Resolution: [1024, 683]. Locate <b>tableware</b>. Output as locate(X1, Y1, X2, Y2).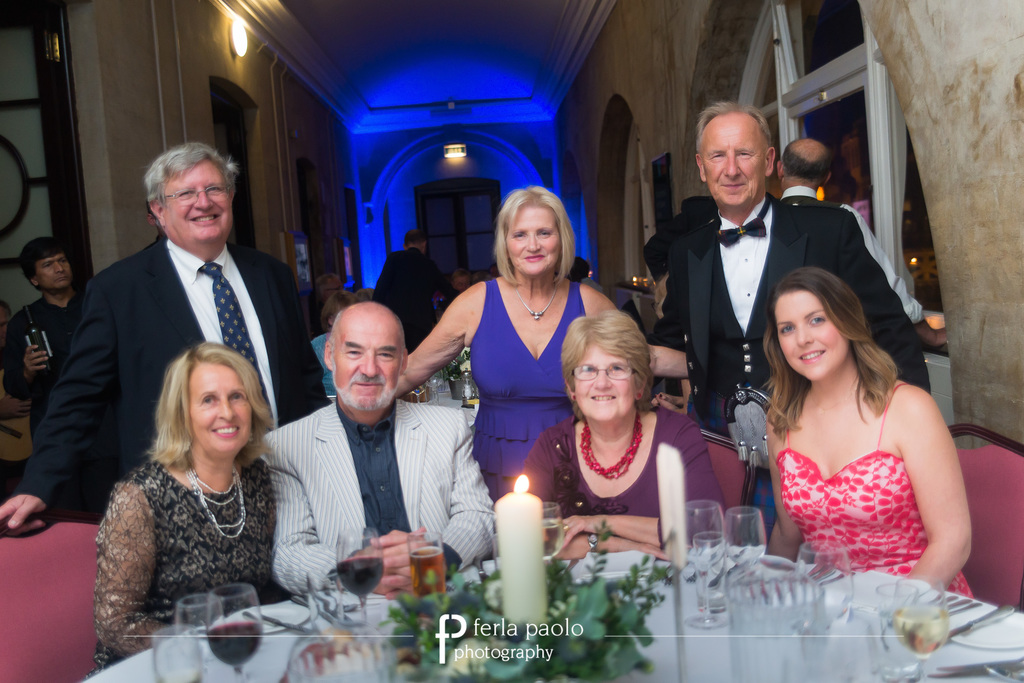
locate(873, 586, 929, 682).
